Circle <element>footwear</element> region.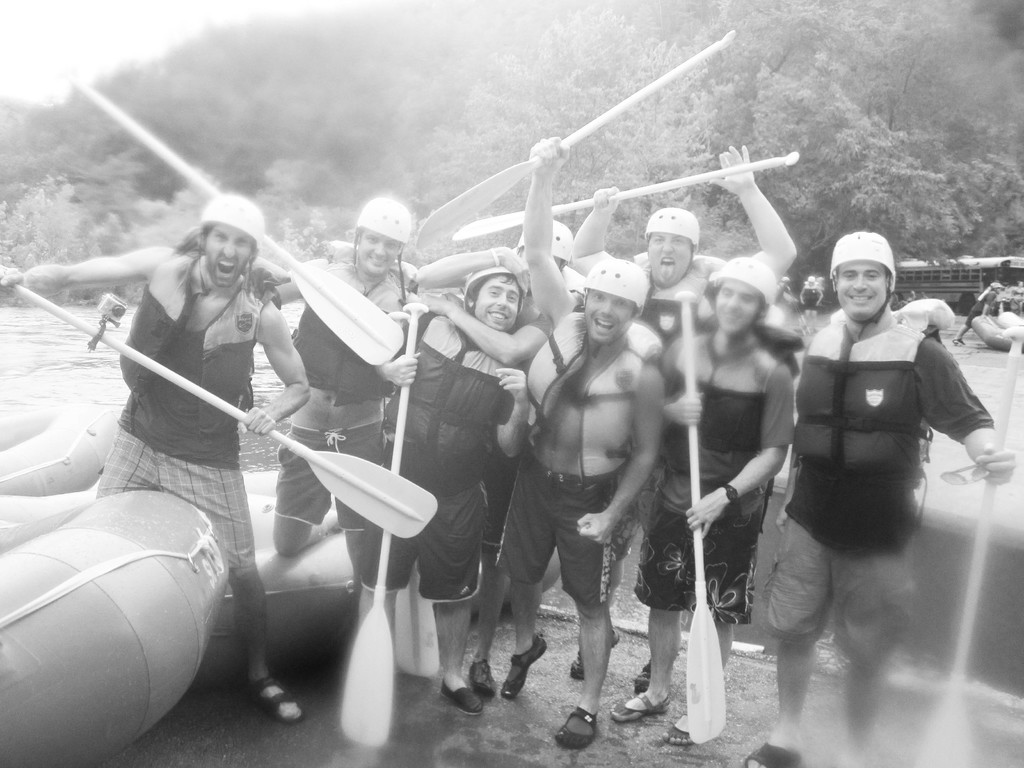
Region: (x1=468, y1=656, x2=499, y2=692).
